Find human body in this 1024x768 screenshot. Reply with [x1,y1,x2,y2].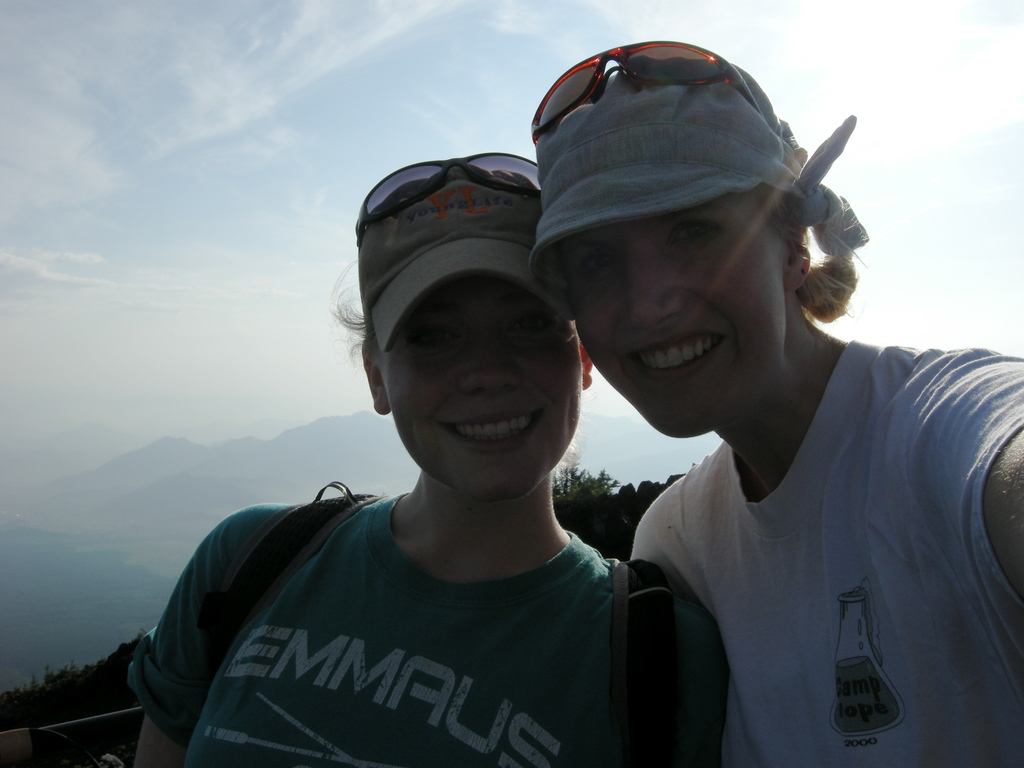
[134,212,708,767].
